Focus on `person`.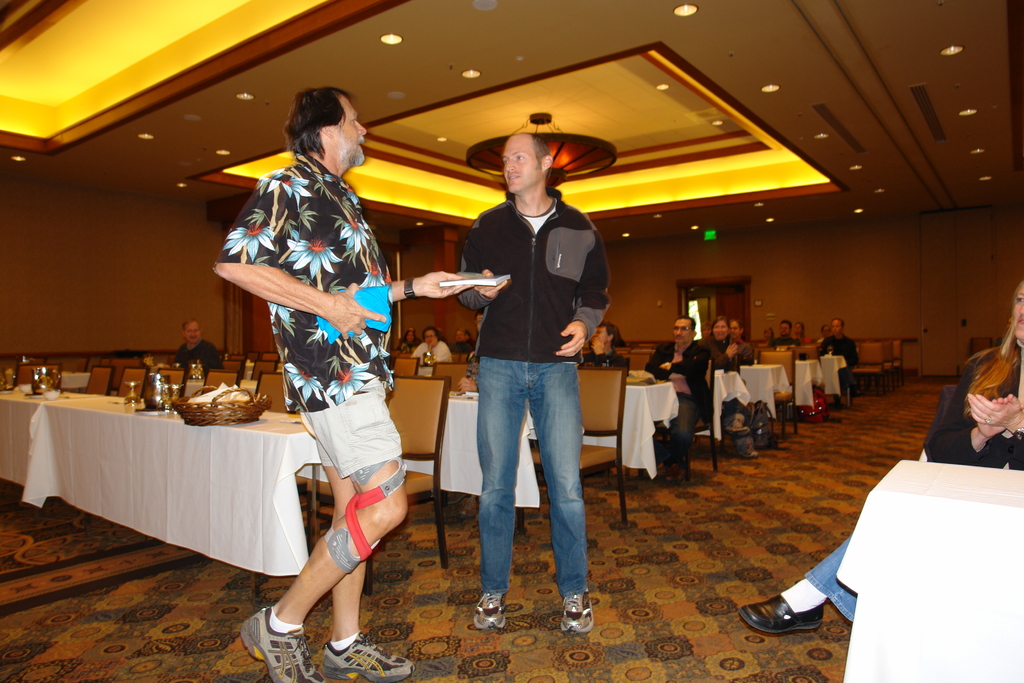
Focused at {"left": 454, "top": 113, "right": 614, "bottom": 619}.
